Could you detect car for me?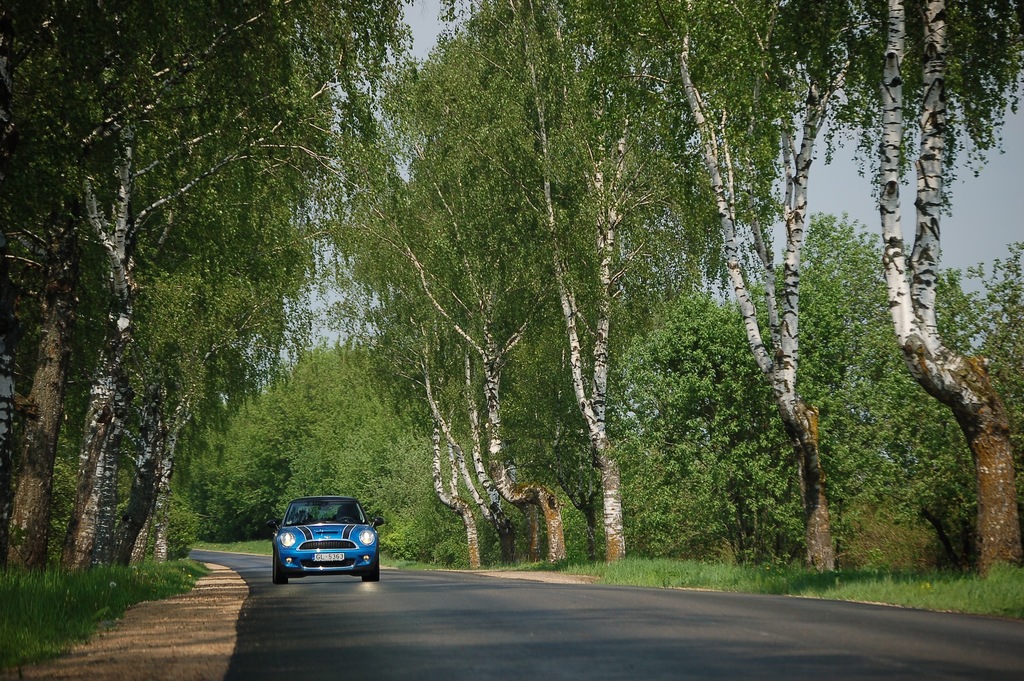
Detection result: bbox(266, 497, 385, 583).
